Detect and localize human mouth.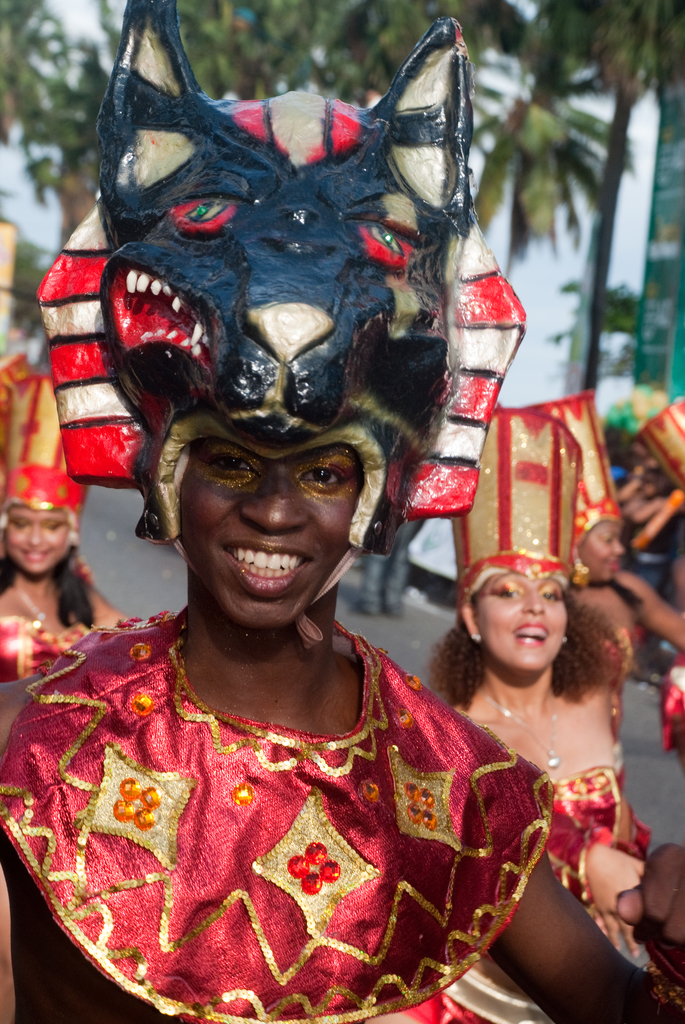
Localized at locate(605, 557, 619, 576).
